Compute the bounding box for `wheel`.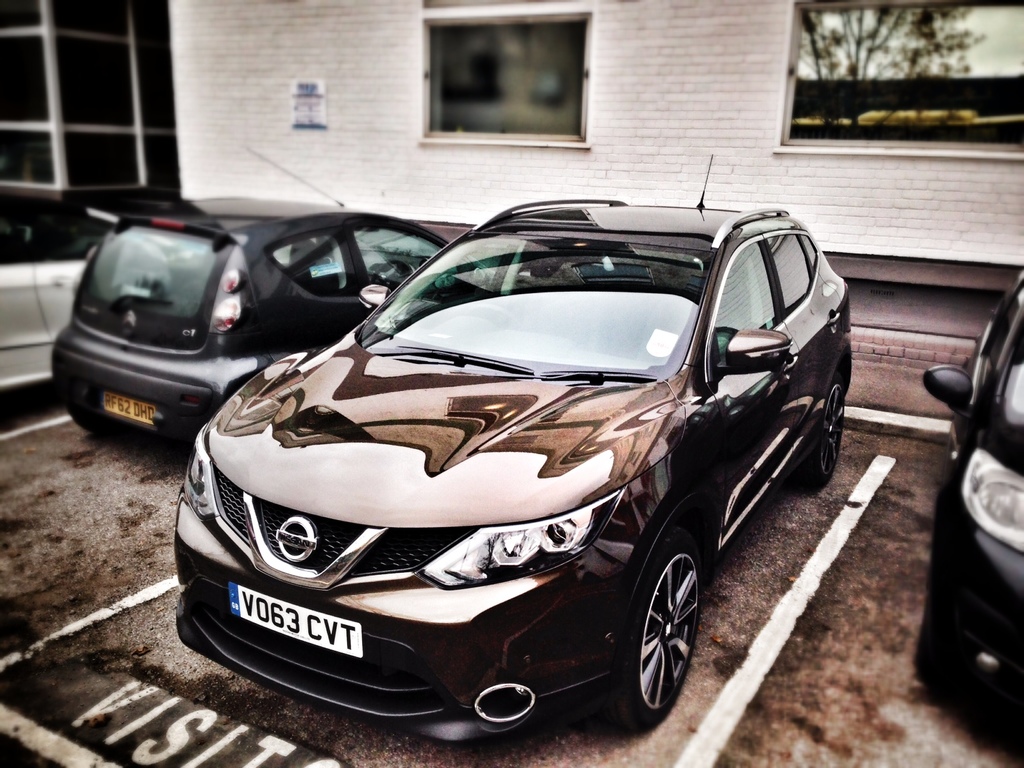
584, 523, 707, 734.
